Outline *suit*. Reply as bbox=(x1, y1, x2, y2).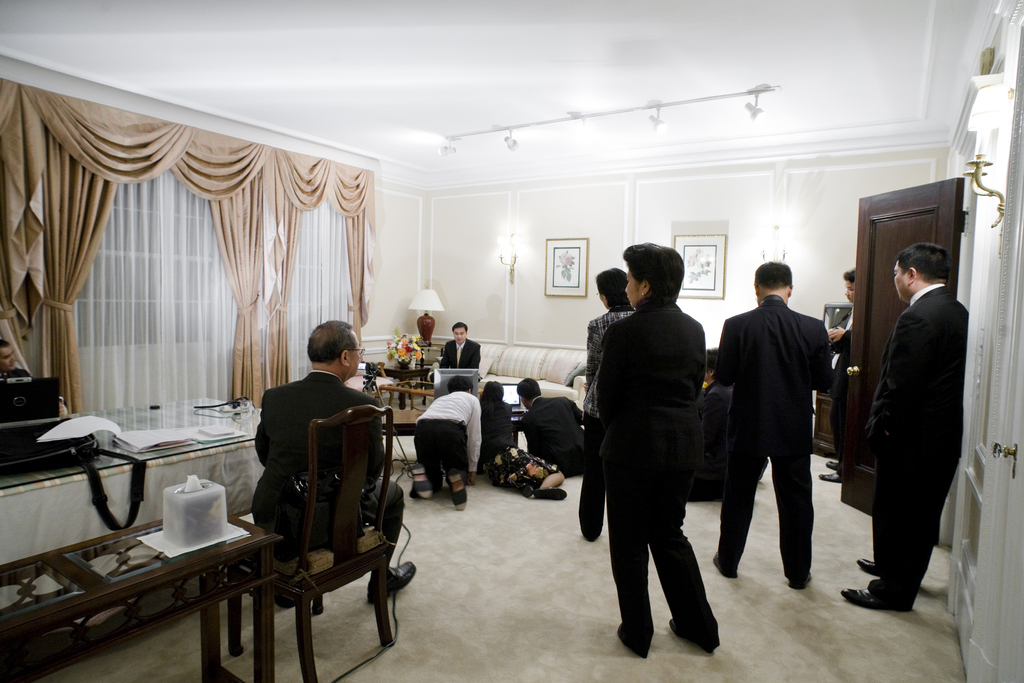
bbox=(519, 395, 588, 476).
